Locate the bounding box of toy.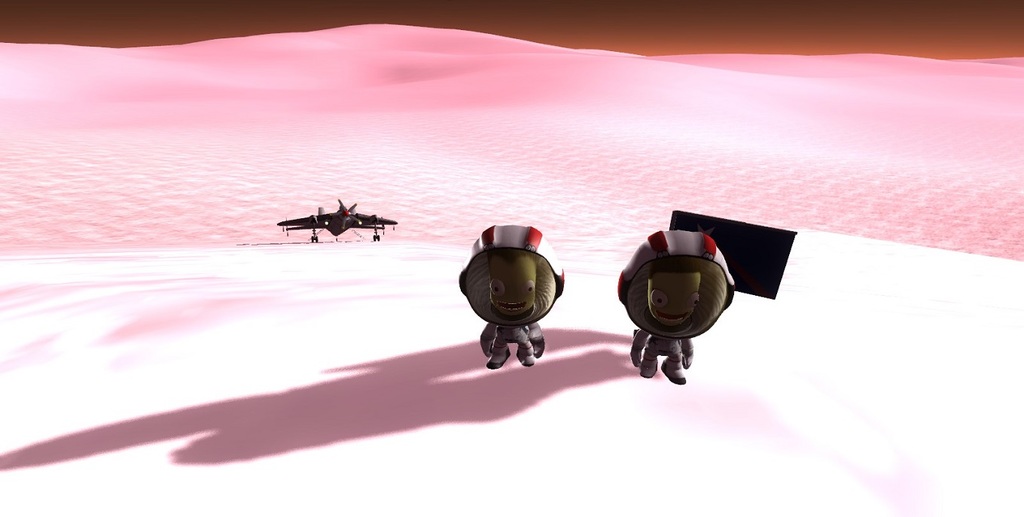
Bounding box: box=[612, 221, 737, 381].
